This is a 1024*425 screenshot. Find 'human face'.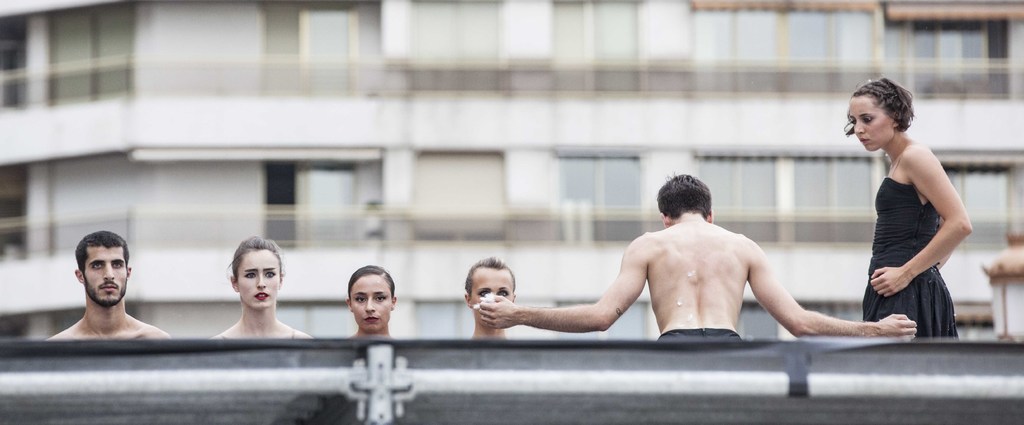
Bounding box: bbox=[236, 249, 279, 309].
